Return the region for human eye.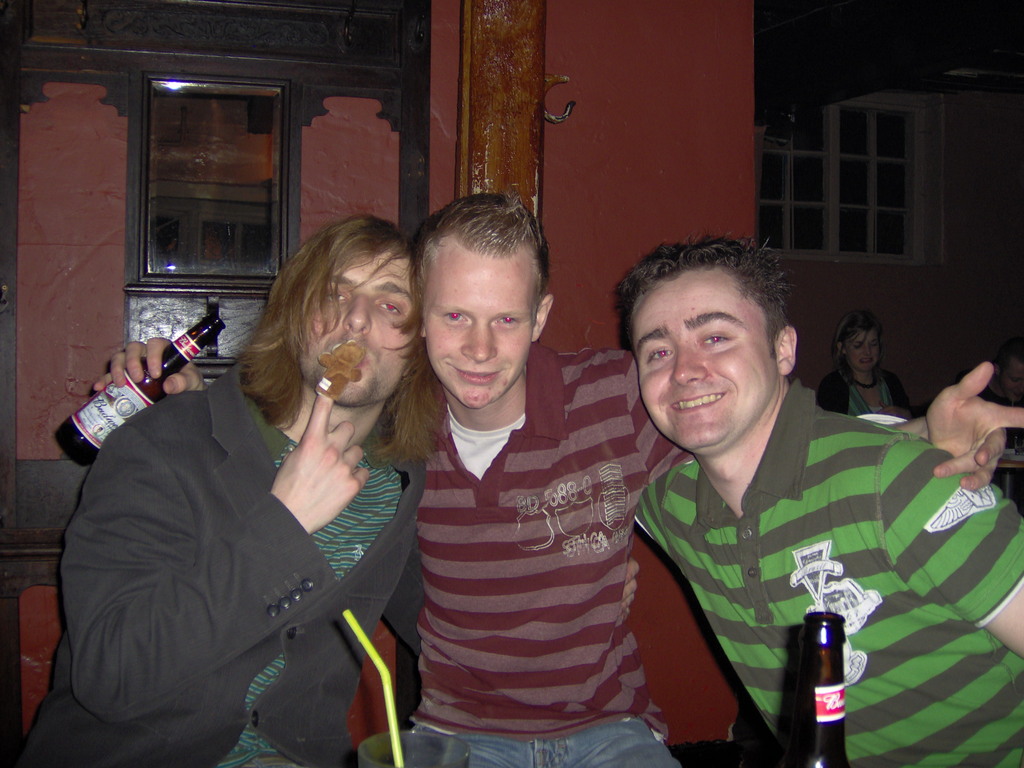
left=853, top=342, right=861, bottom=349.
